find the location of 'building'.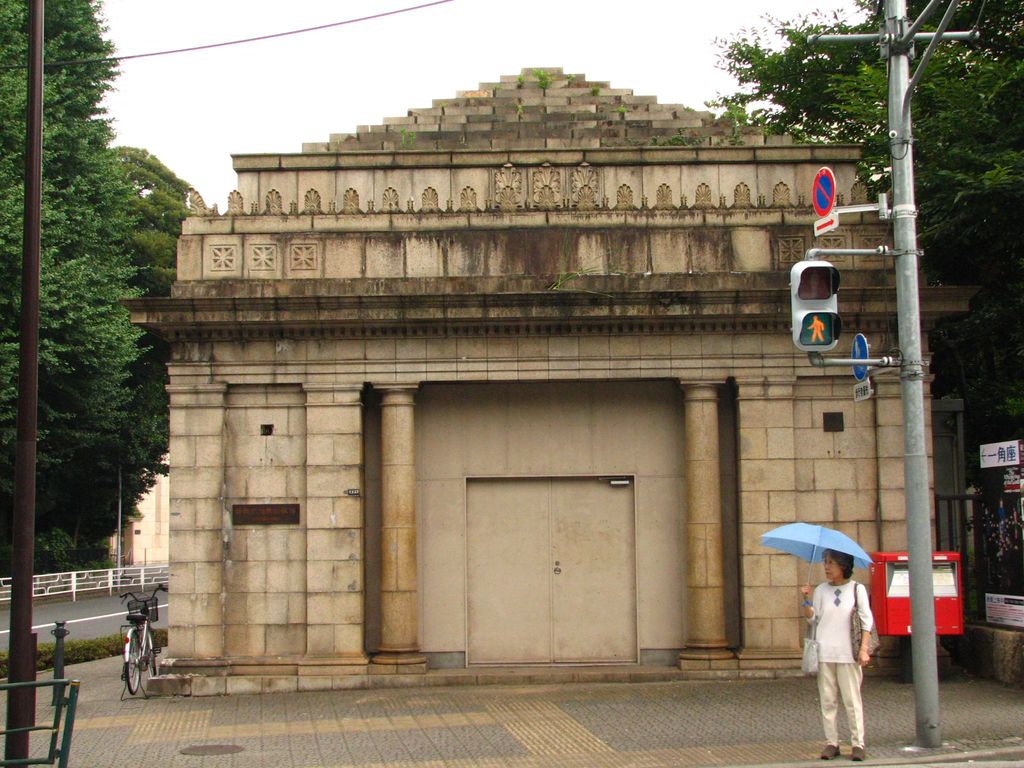
Location: {"left": 109, "top": 65, "right": 966, "bottom": 668}.
